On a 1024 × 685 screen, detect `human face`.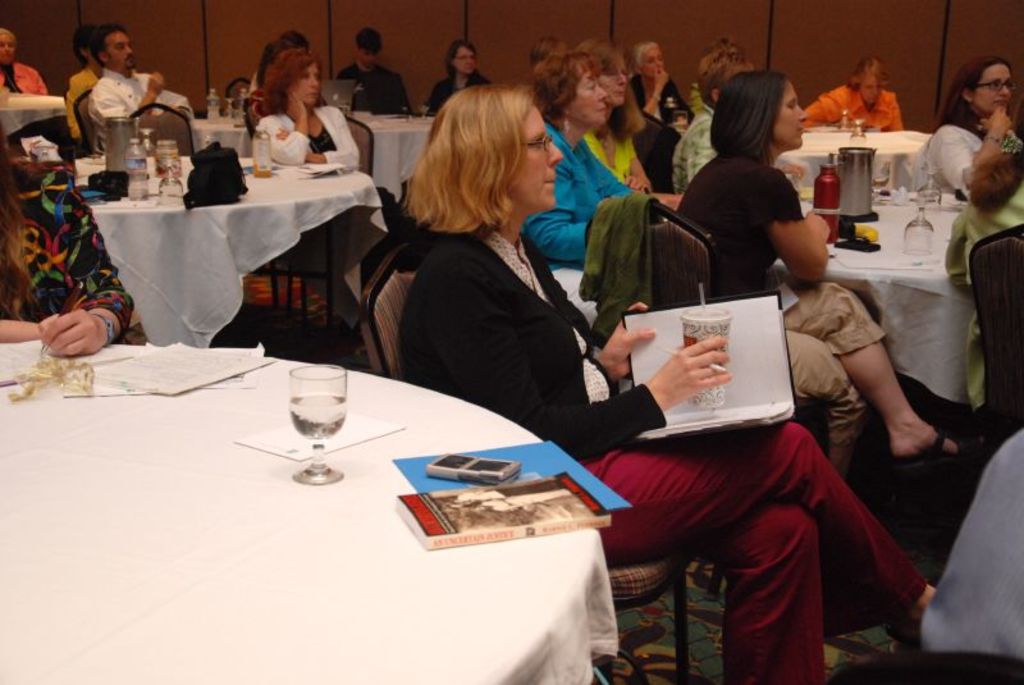
0 36 14 64.
